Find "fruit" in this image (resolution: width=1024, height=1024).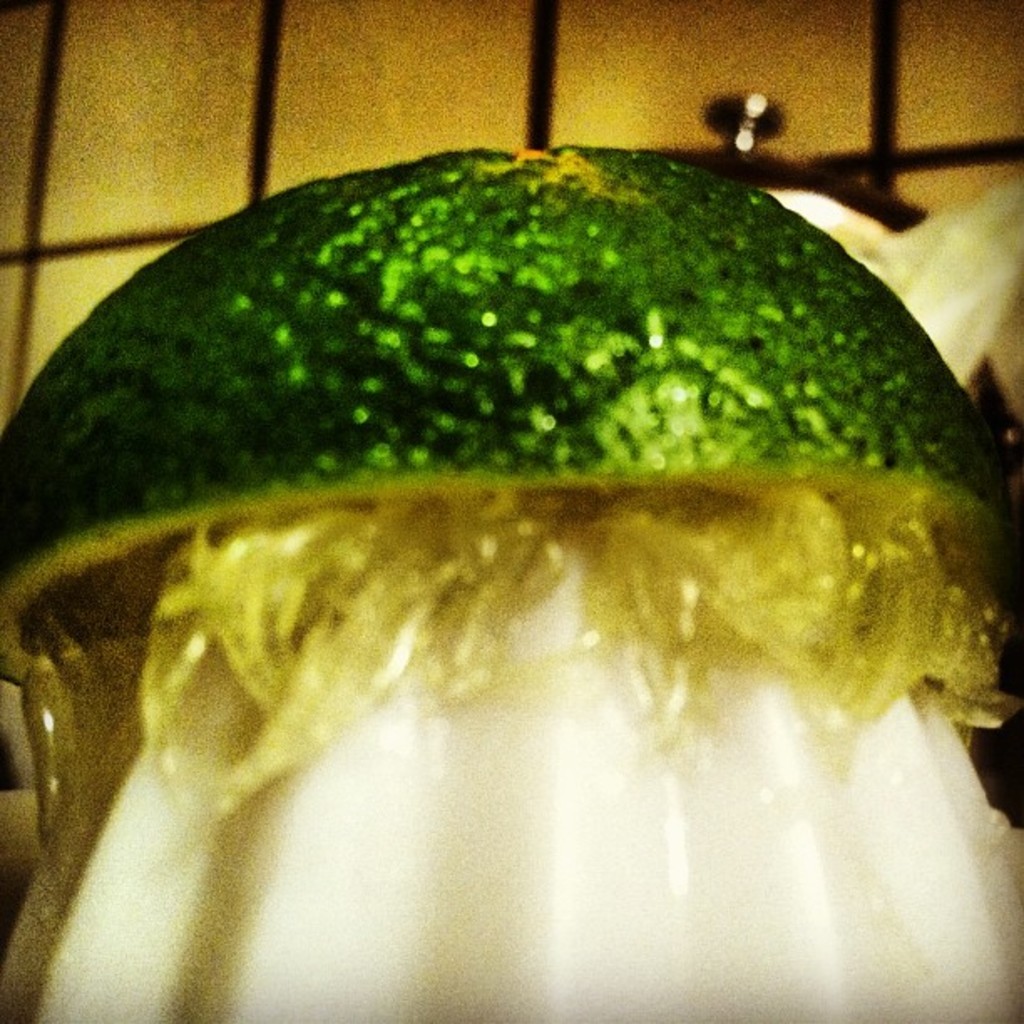
locate(0, 136, 1022, 780).
